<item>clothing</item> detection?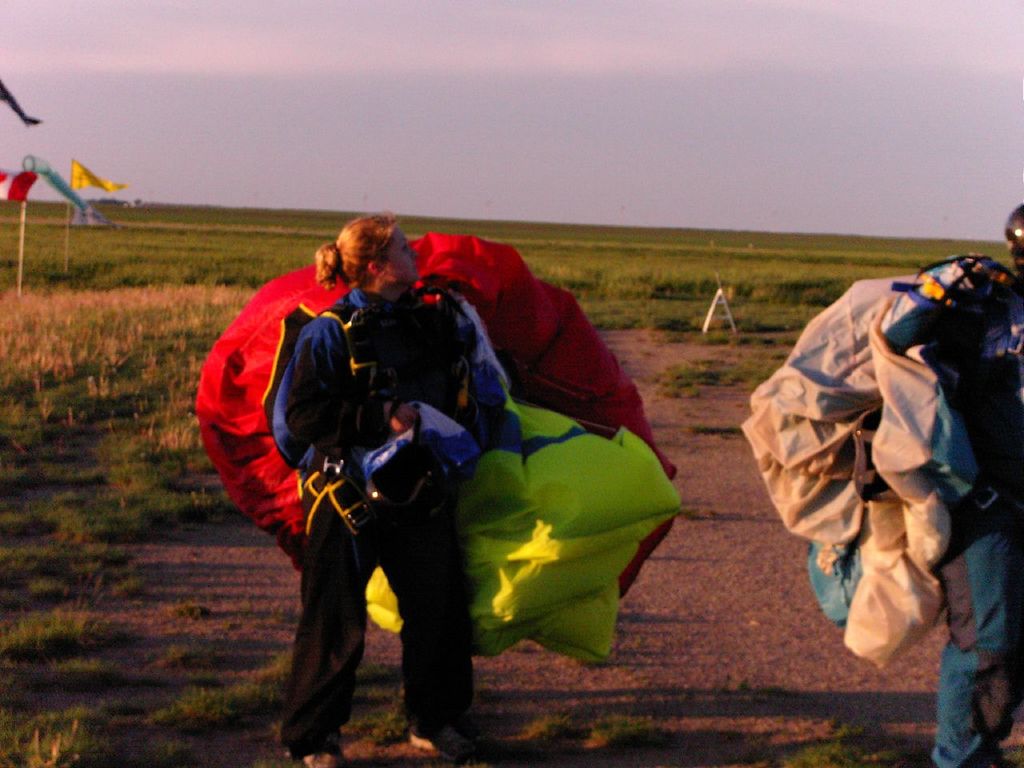
Rect(271, 289, 510, 757)
